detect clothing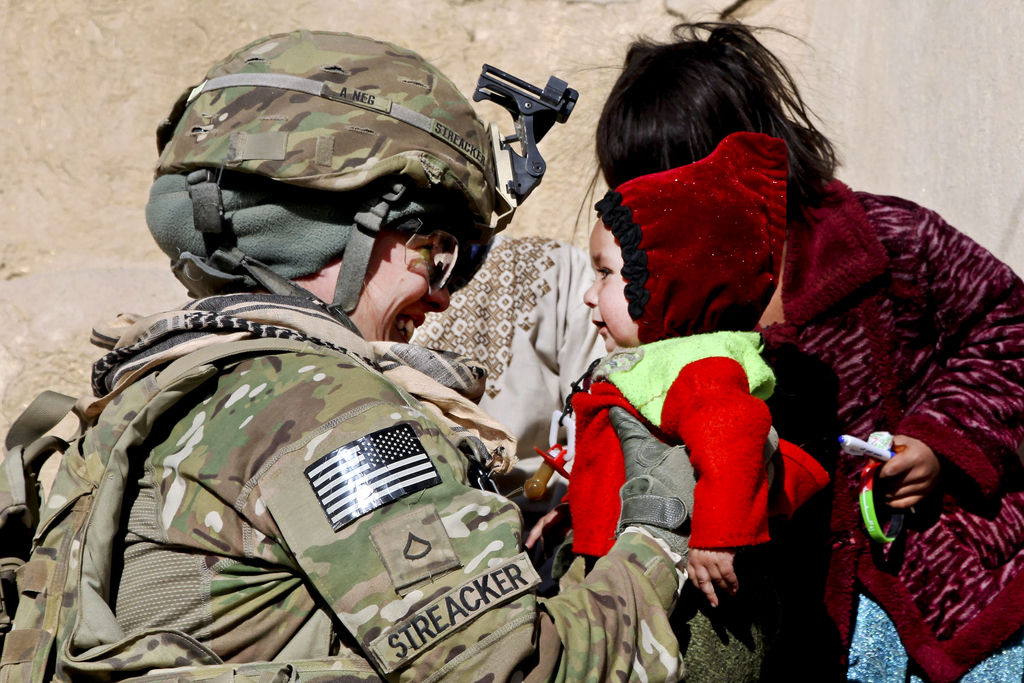
bbox=(0, 272, 696, 682)
